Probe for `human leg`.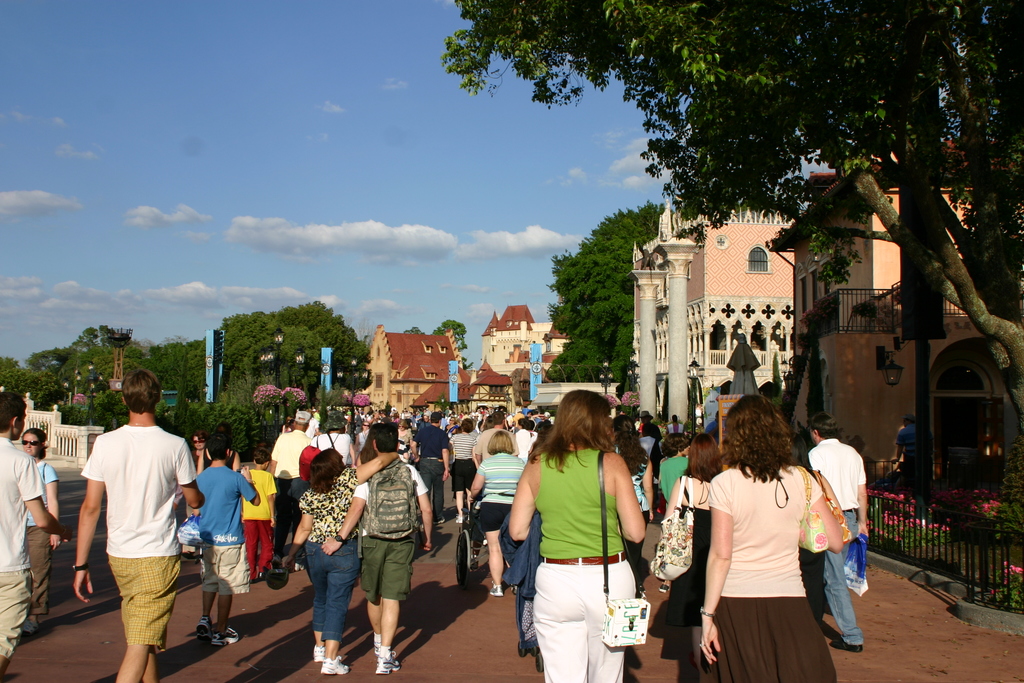
Probe result: [left=305, top=529, right=328, bottom=662].
